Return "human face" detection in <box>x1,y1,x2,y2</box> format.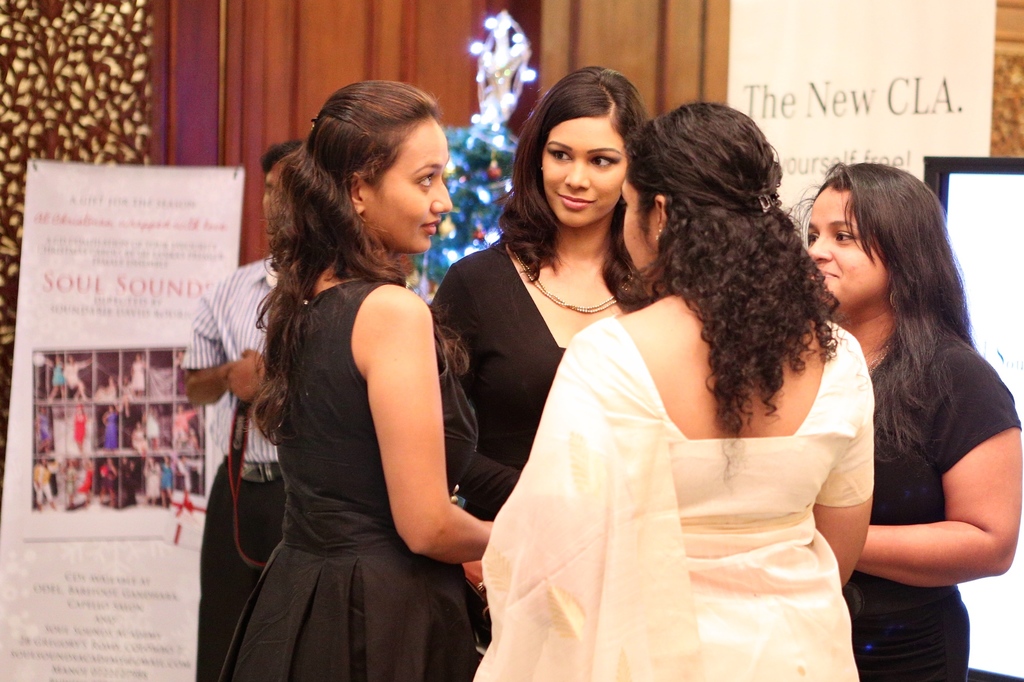
<box>805,181,893,308</box>.
